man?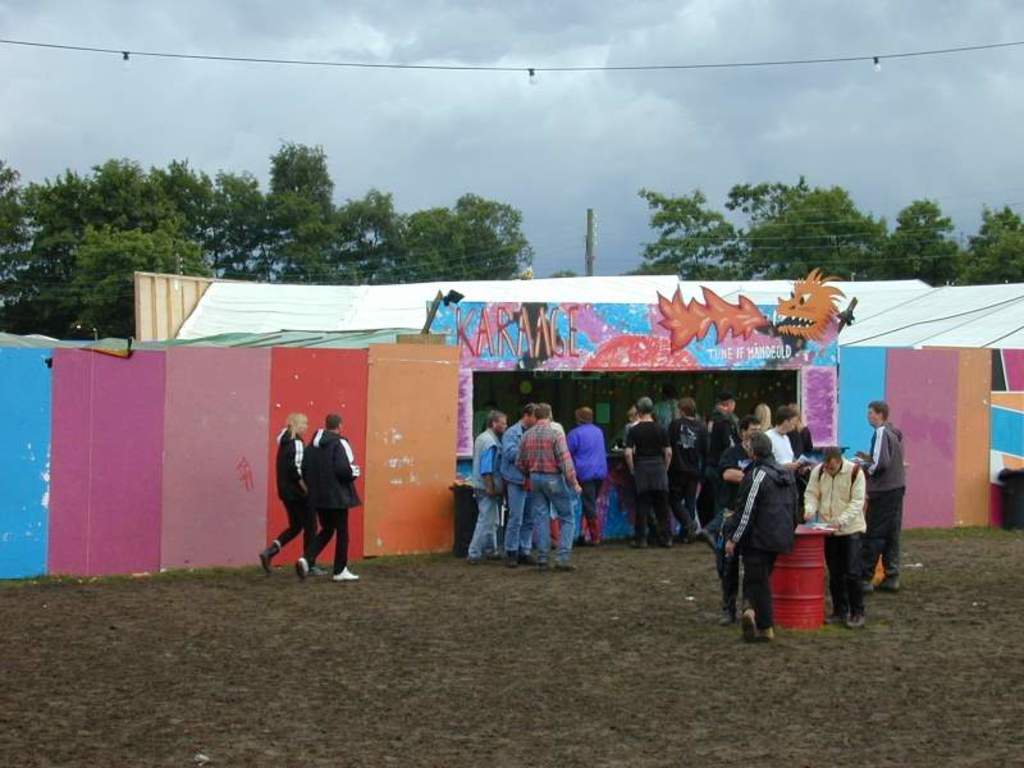
512:404:573:561
